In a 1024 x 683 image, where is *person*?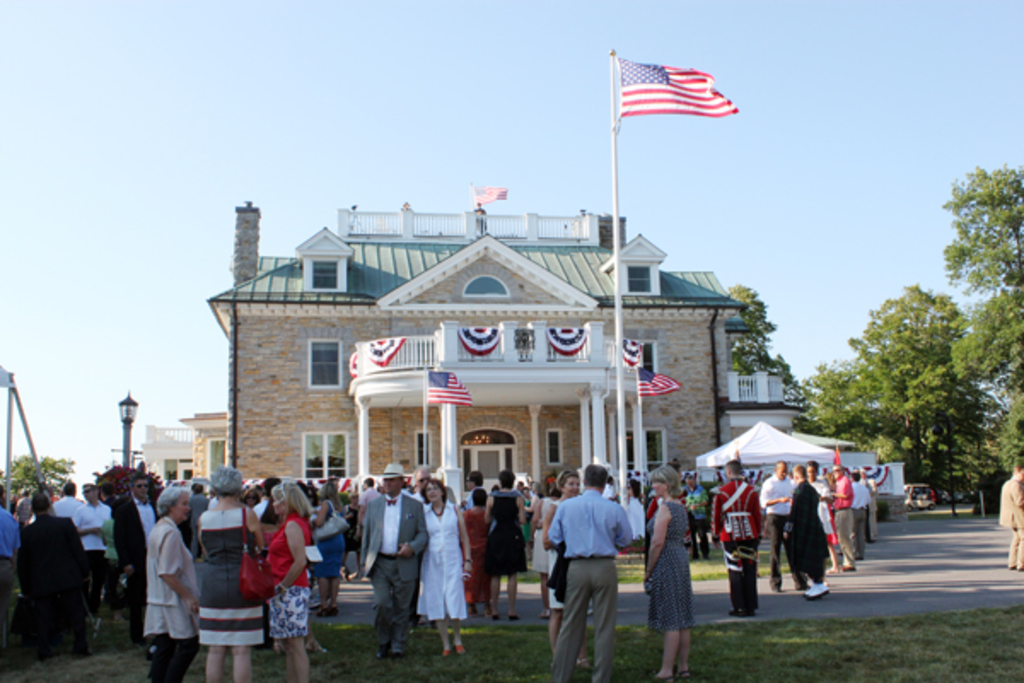
region(759, 461, 788, 586).
